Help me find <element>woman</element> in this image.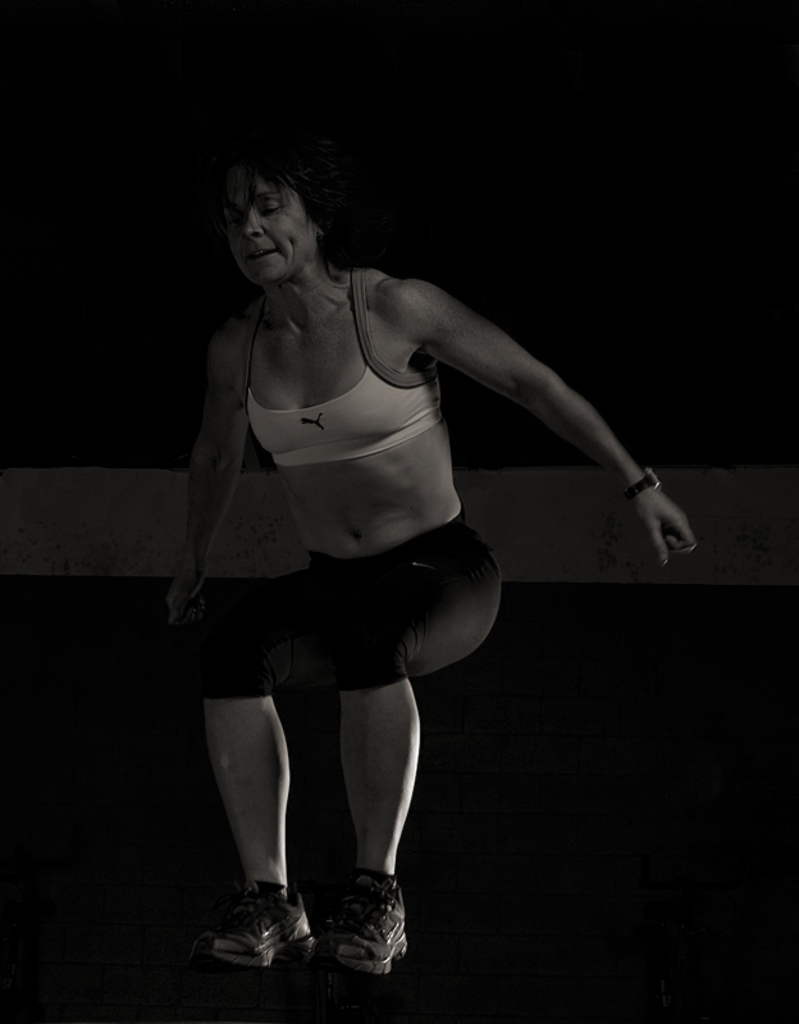
Found it: (left=134, top=102, right=571, bottom=973).
